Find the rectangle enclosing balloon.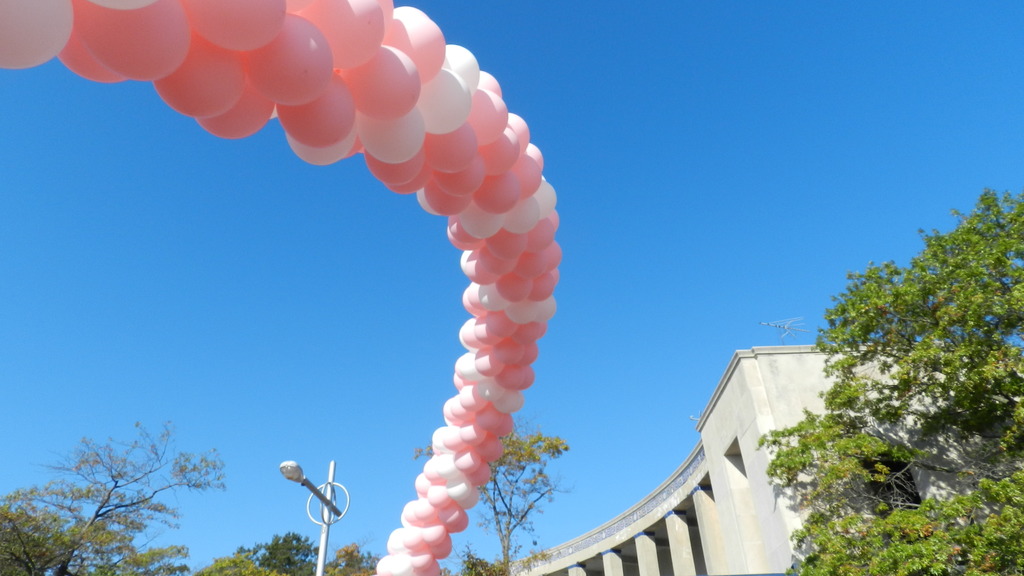
<bbox>449, 513, 467, 532</bbox>.
